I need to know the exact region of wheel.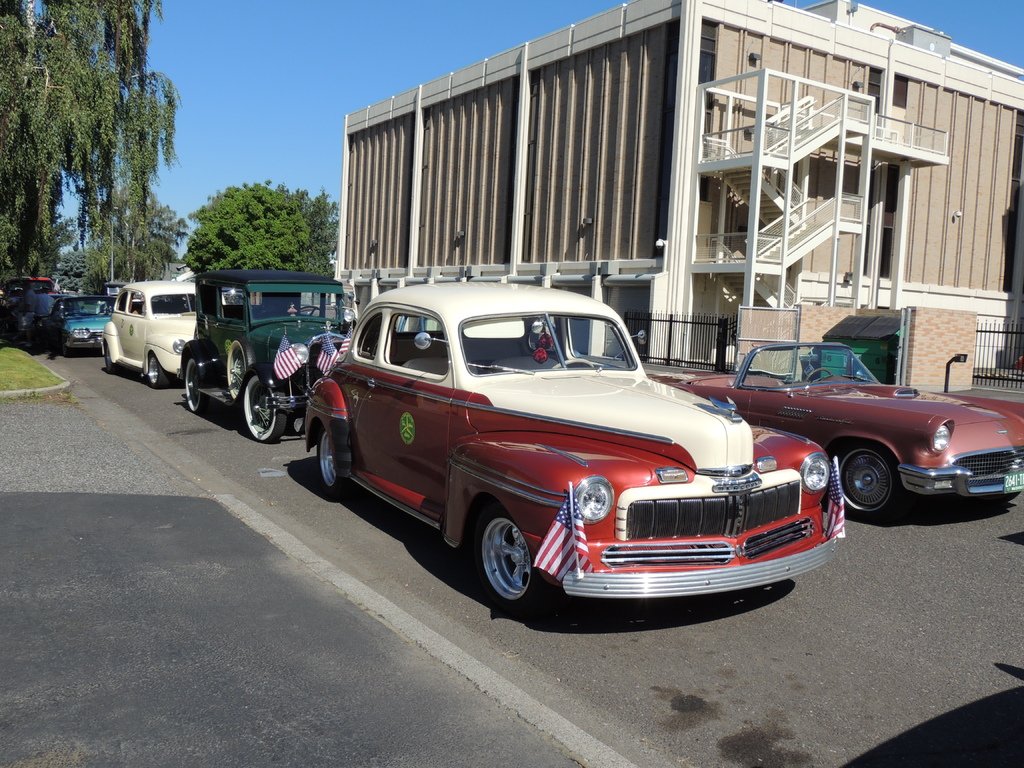
Region: l=833, t=445, r=897, b=521.
